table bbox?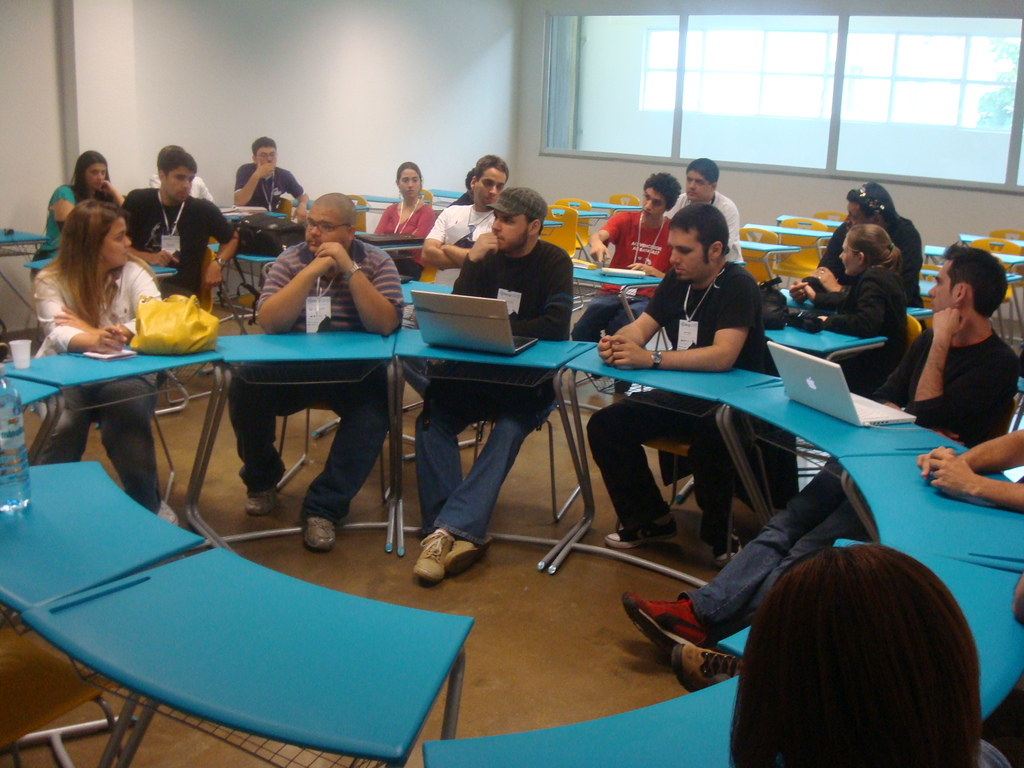
(22,543,476,767)
